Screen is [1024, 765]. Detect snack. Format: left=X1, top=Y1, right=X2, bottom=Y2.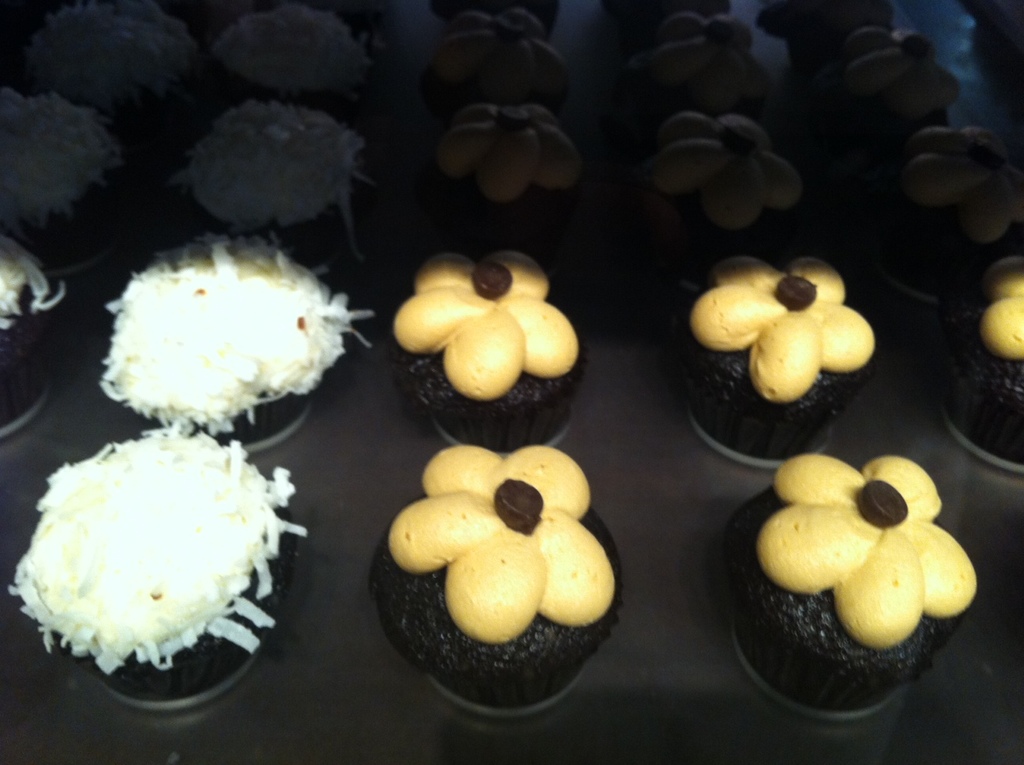
left=105, top=234, right=355, bottom=443.
